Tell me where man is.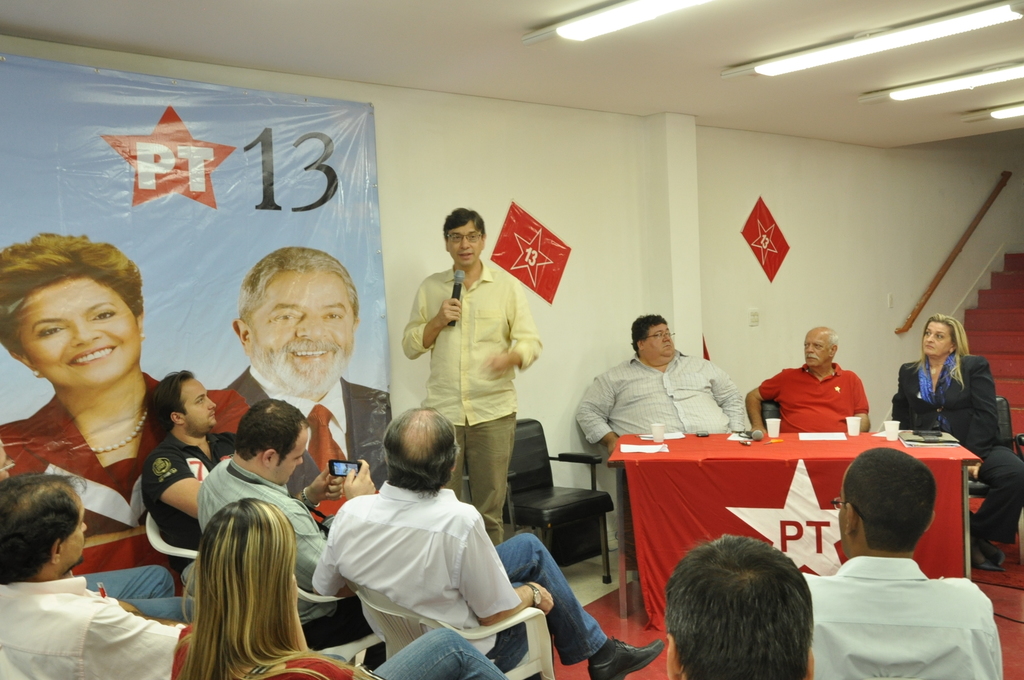
man is at <box>308,408,664,679</box>.
